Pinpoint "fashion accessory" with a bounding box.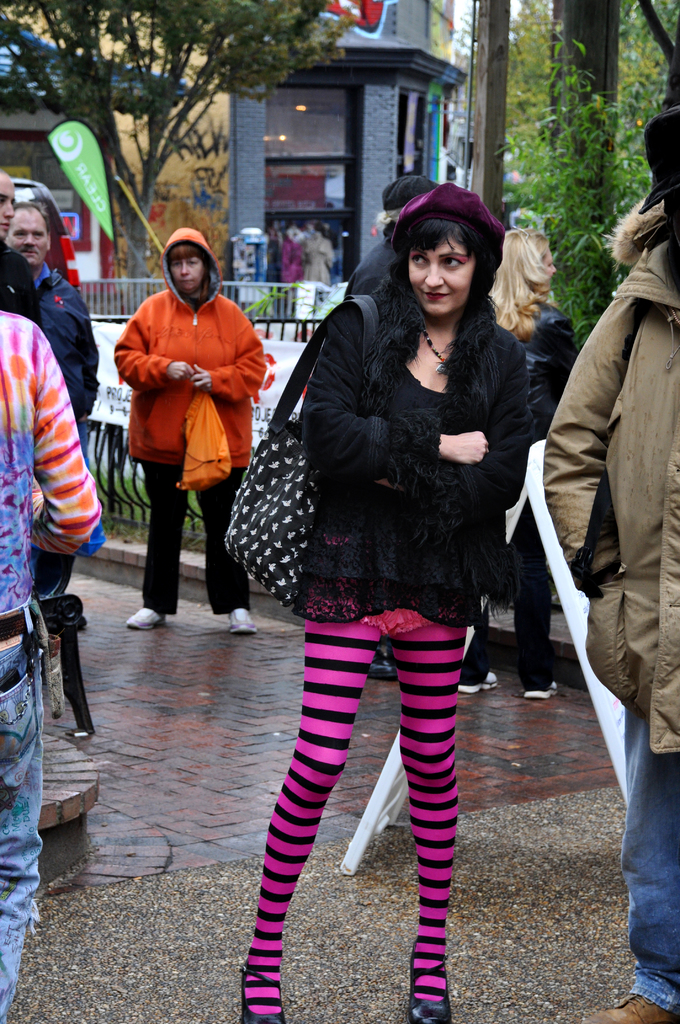
458 672 497 695.
